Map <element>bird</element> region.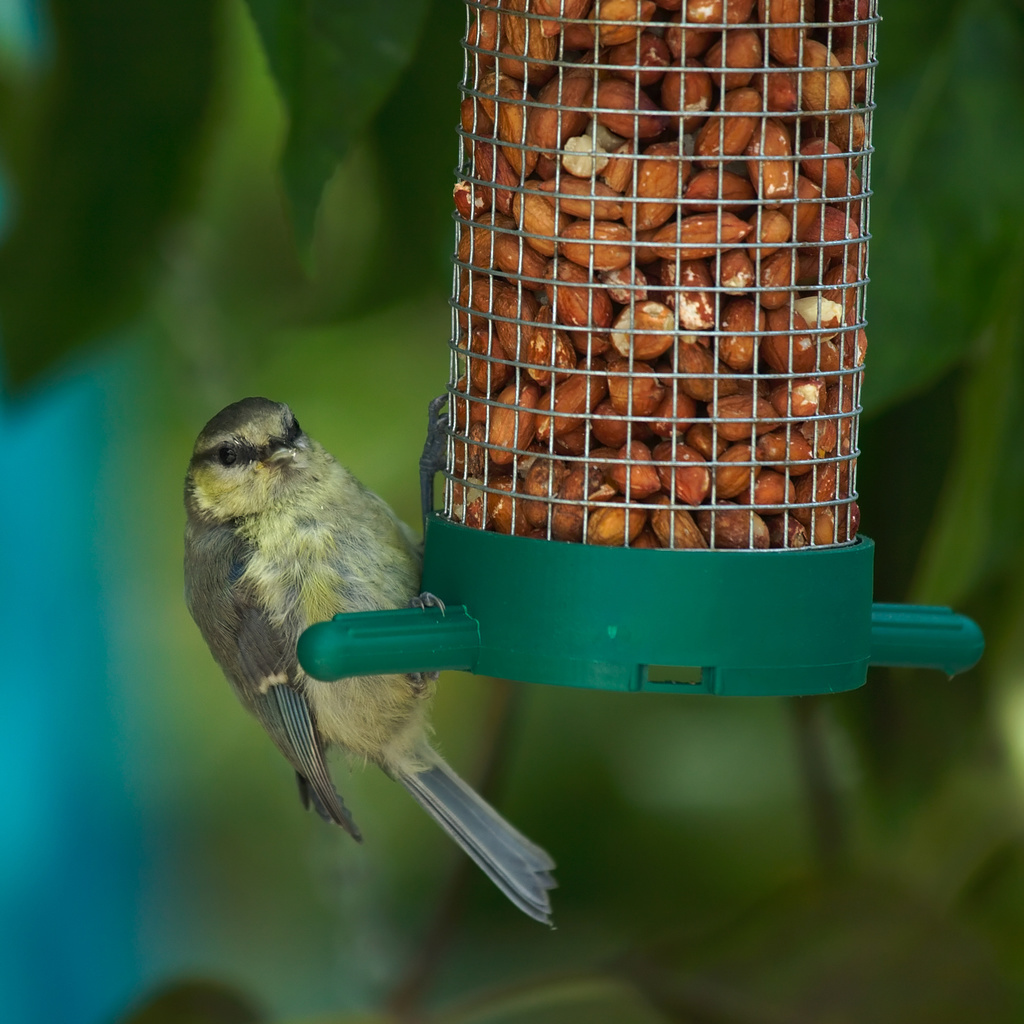
Mapped to (185, 396, 559, 905).
